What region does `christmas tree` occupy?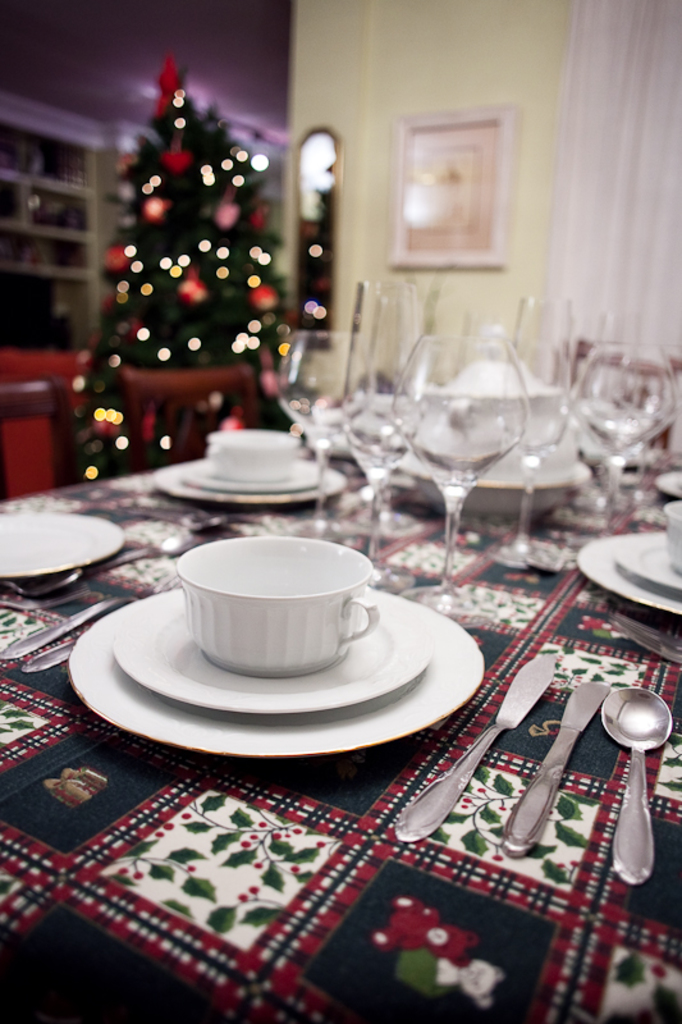
BBox(65, 77, 298, 499).
